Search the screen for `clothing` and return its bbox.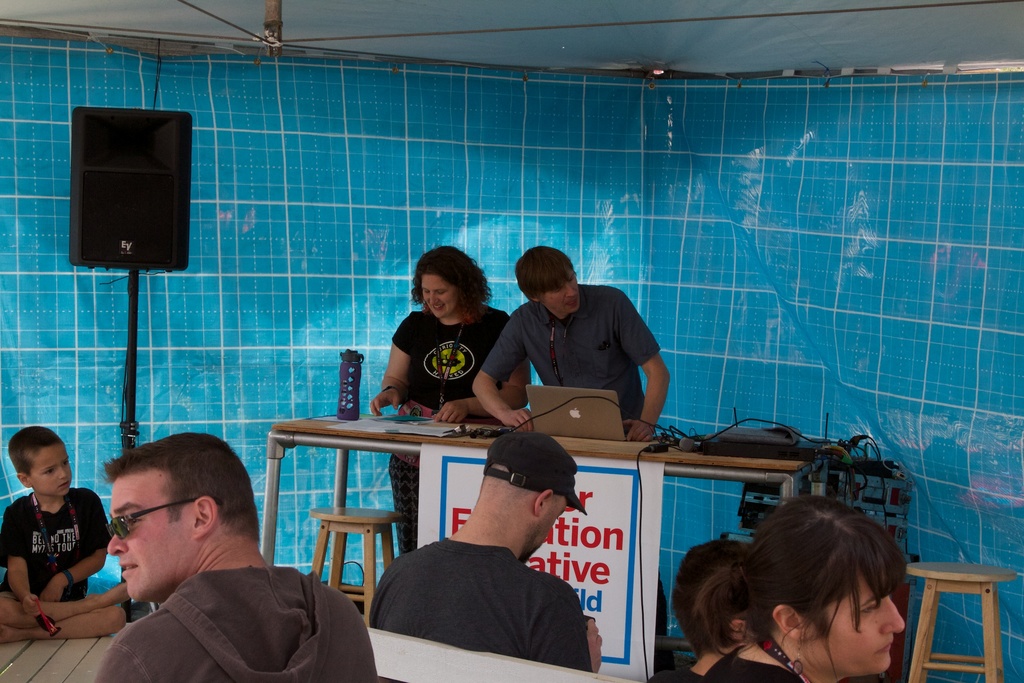
Found: Rect(5, 497, 109, 598).
